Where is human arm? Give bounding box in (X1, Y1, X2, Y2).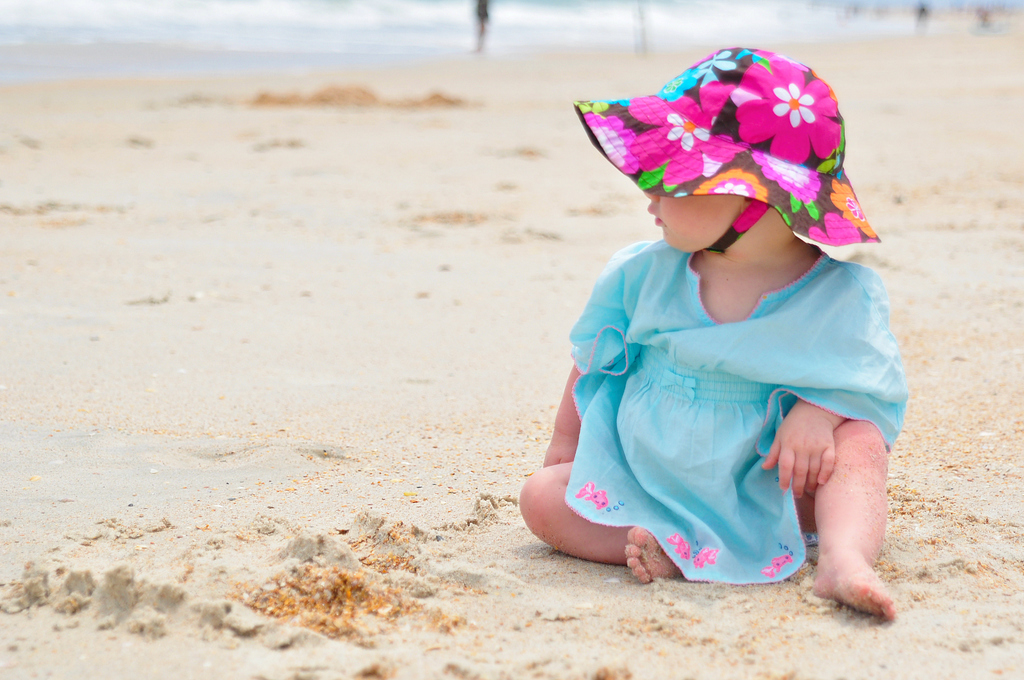
(764, 401, 852, 501).
